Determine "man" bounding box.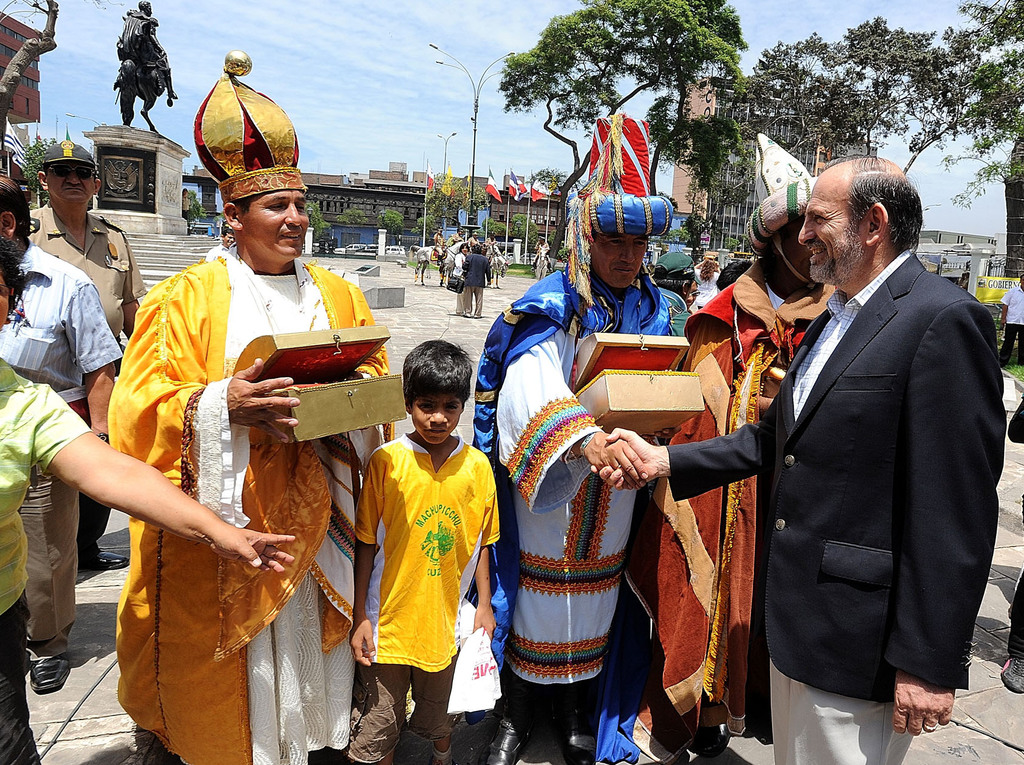
Determined: bbox=[0, 171, 126, 688].
